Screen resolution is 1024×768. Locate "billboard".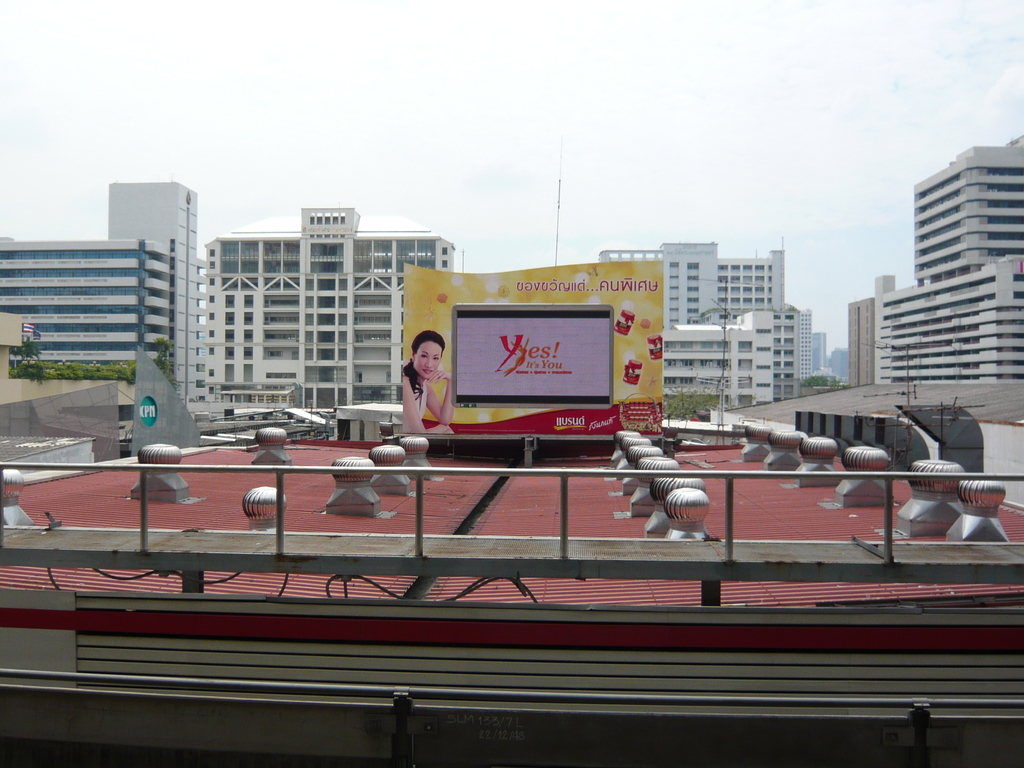
404/286/658/463.
